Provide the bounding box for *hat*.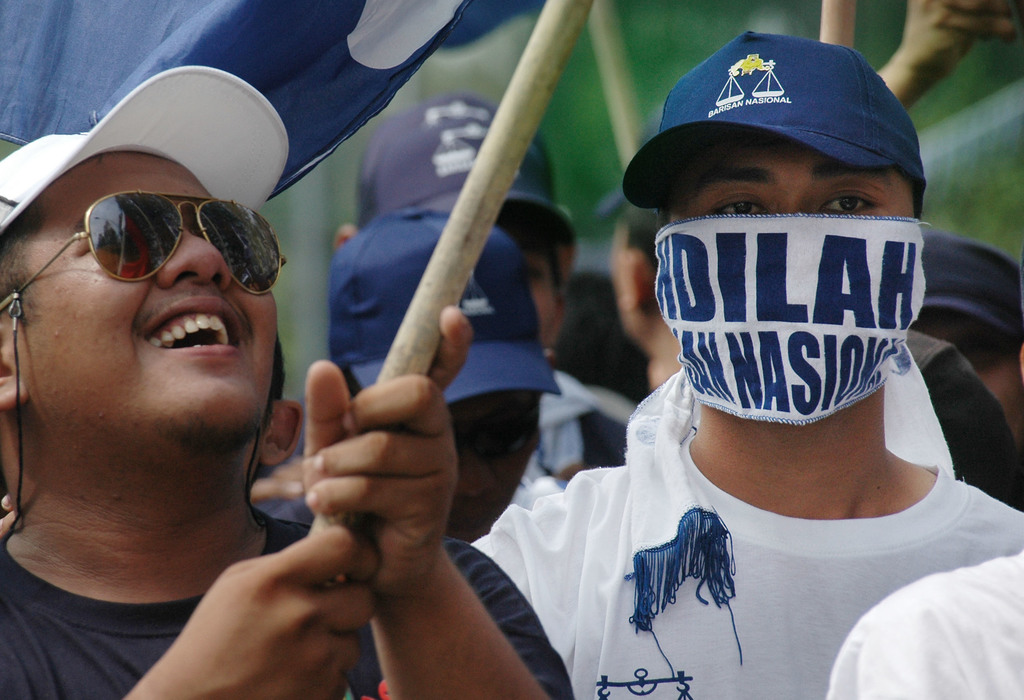
x1=918 y1=234 x2=1023 y2=338.
